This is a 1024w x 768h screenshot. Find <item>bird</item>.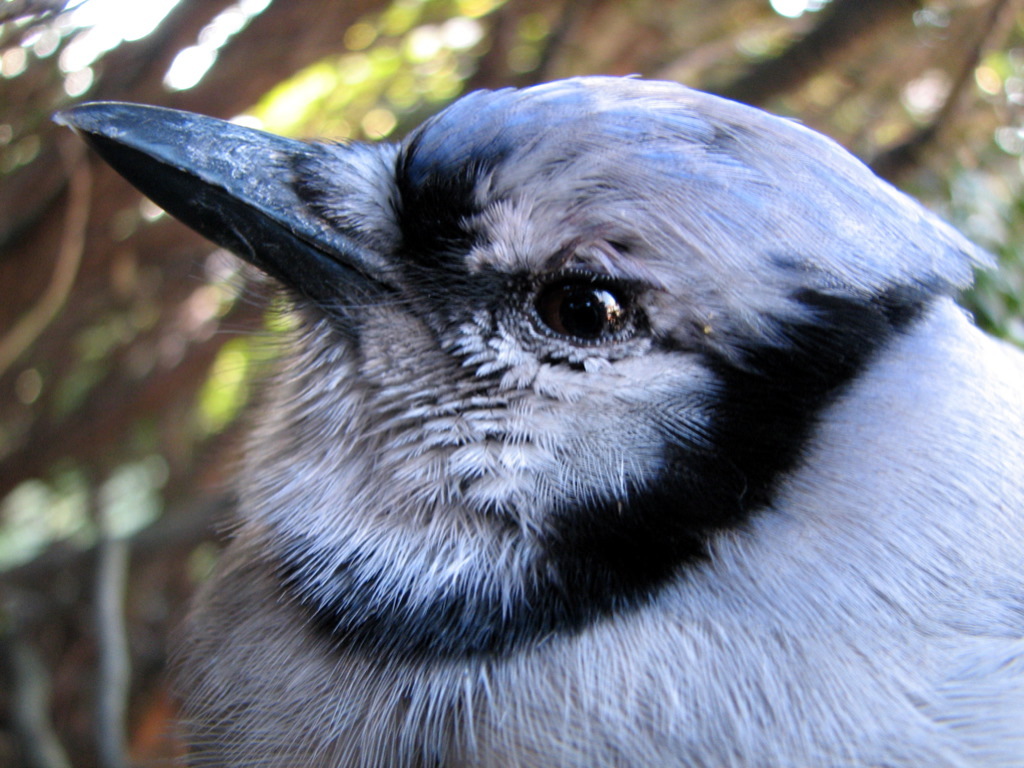
Bounding box: Rect(54, 56, 996, 746).
